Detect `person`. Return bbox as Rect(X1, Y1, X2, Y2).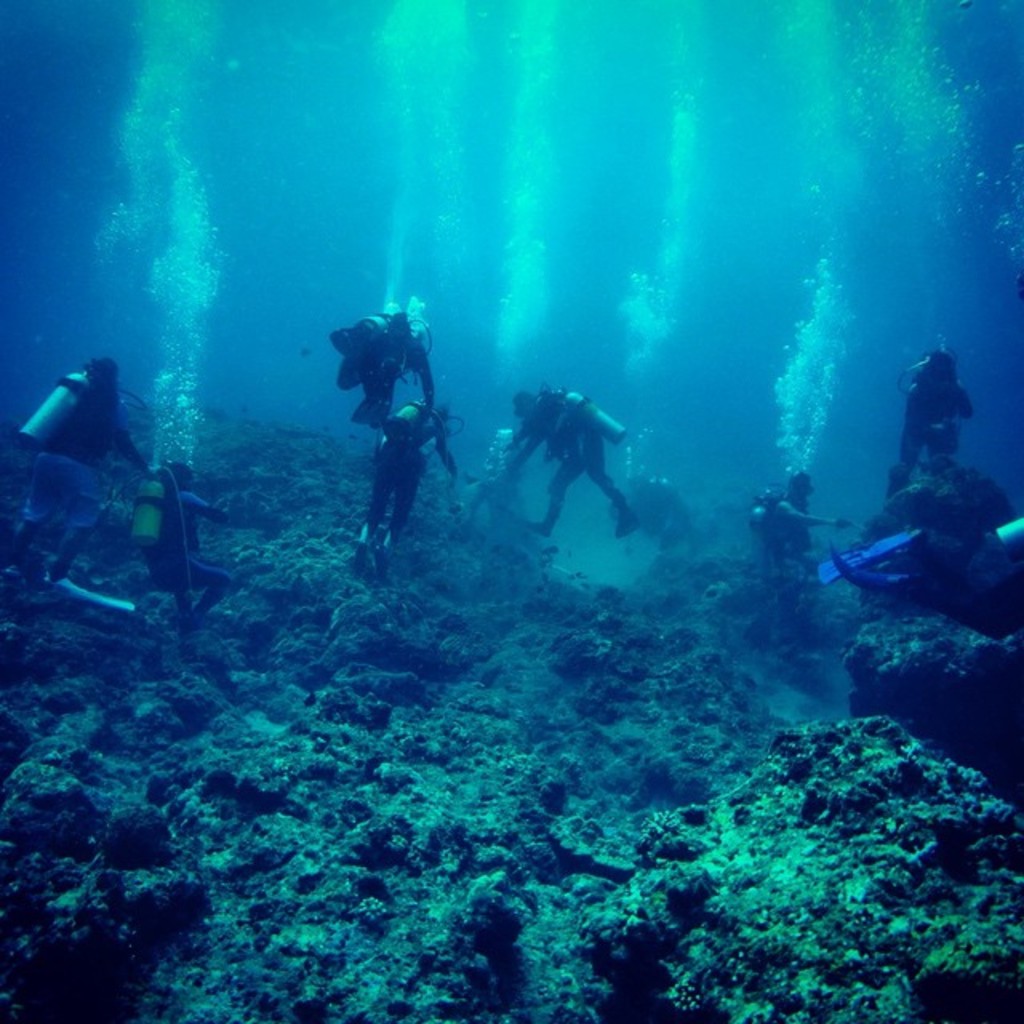
Rect(5, 357, 158, 613).
